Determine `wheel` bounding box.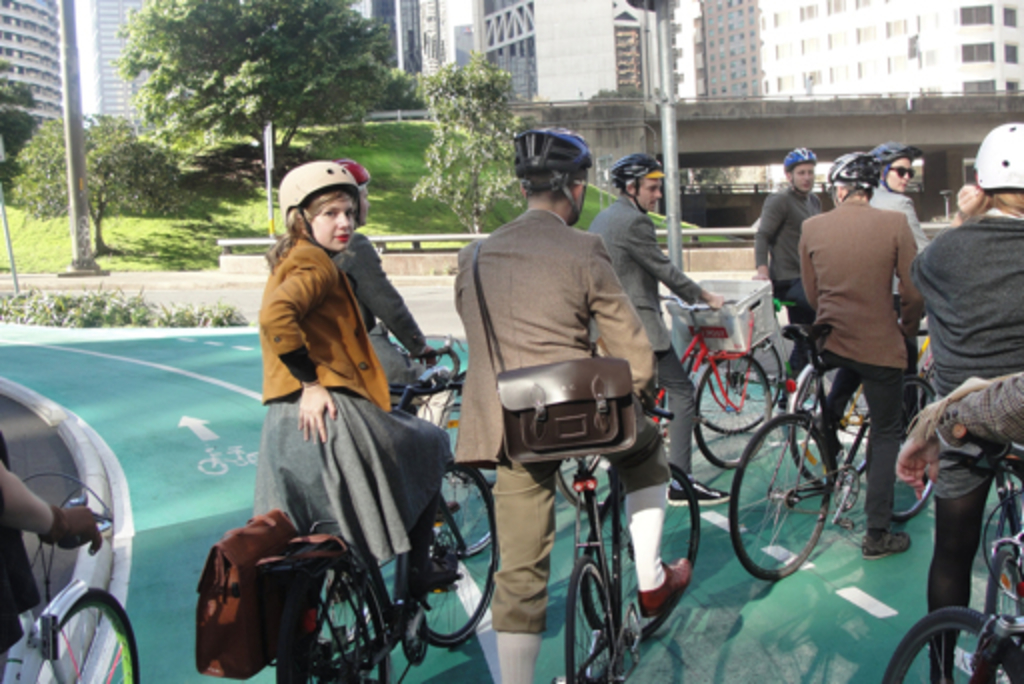
Determined: bbox=[788, 370, 878, 492].
